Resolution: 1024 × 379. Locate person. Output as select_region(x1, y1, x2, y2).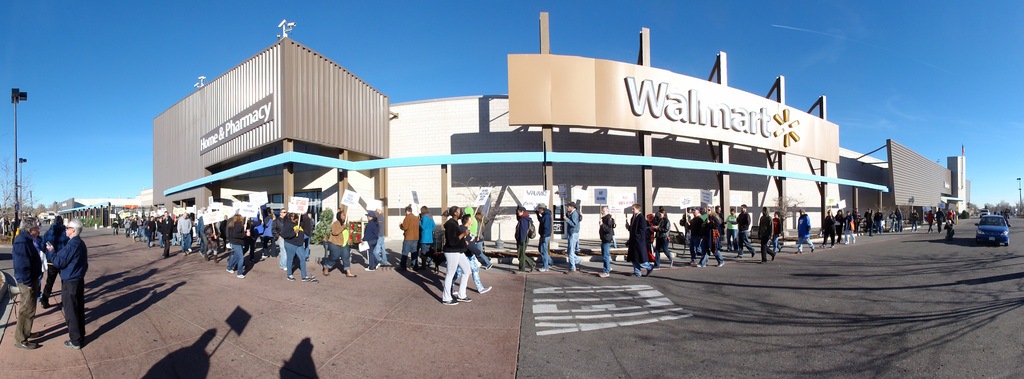
select_region(97, 200, 355, 286).
